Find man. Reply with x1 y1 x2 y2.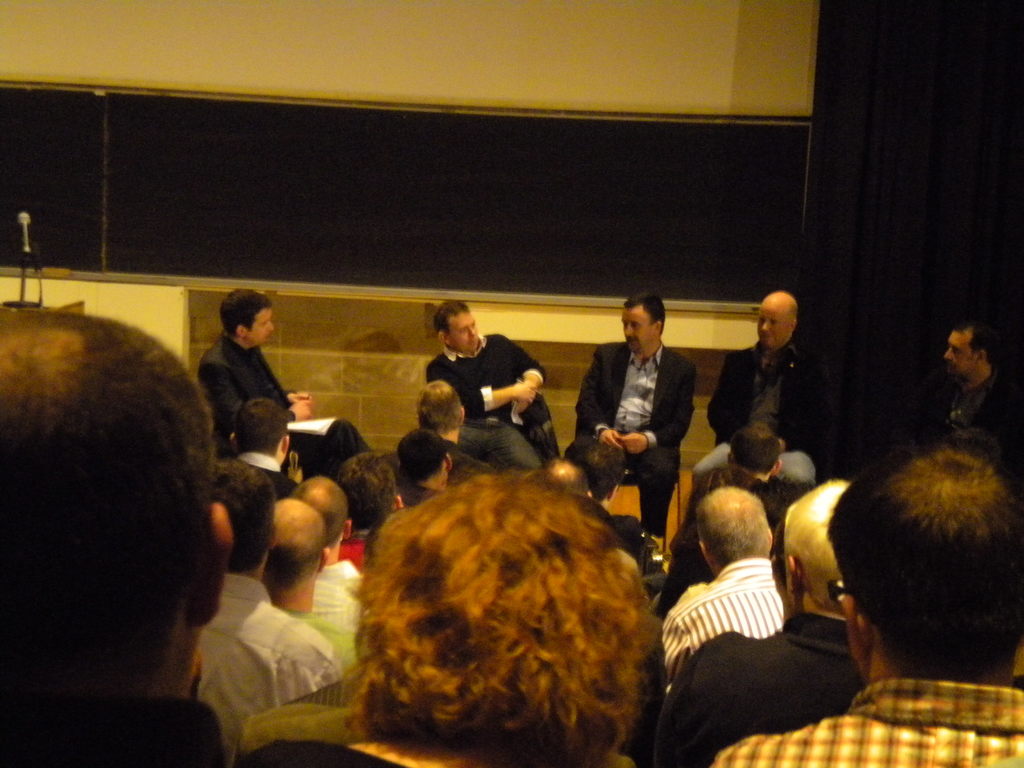
693 289 842 507.
